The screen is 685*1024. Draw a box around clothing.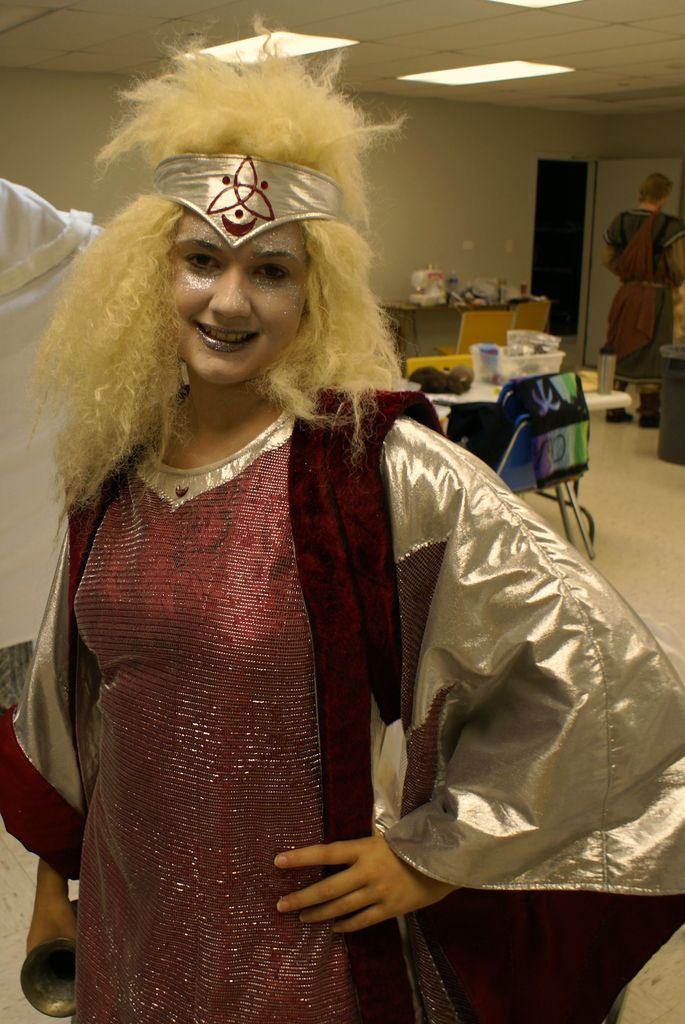
0,346,684,1018.
